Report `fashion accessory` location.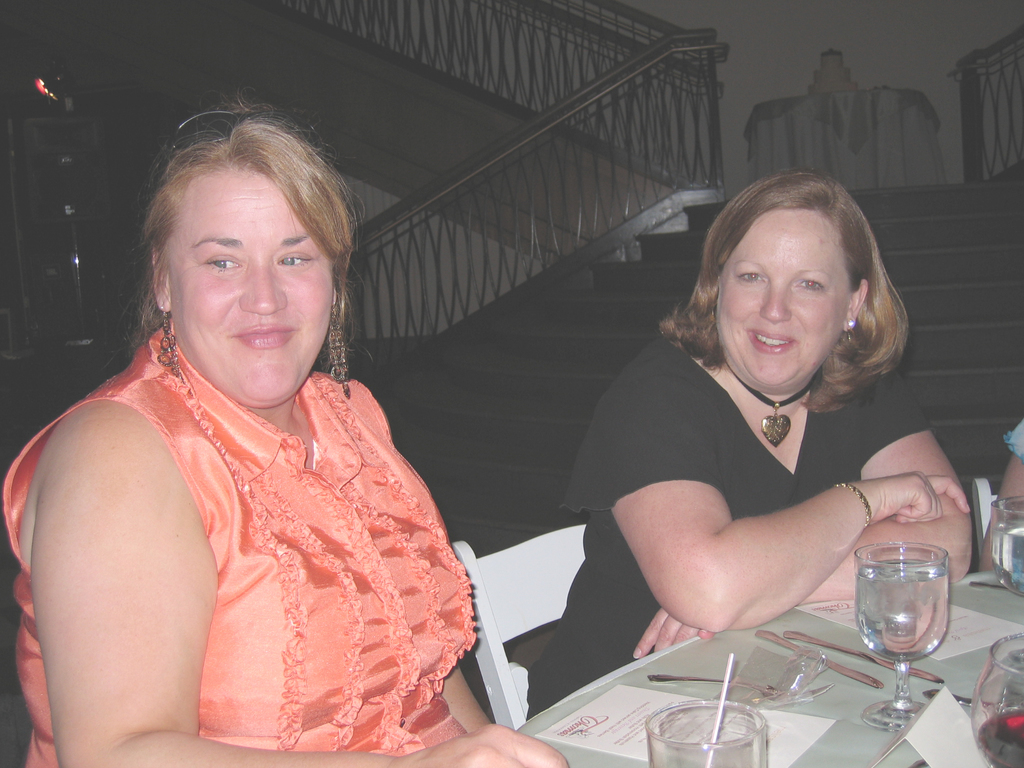
Report: (328,303,353,395).
